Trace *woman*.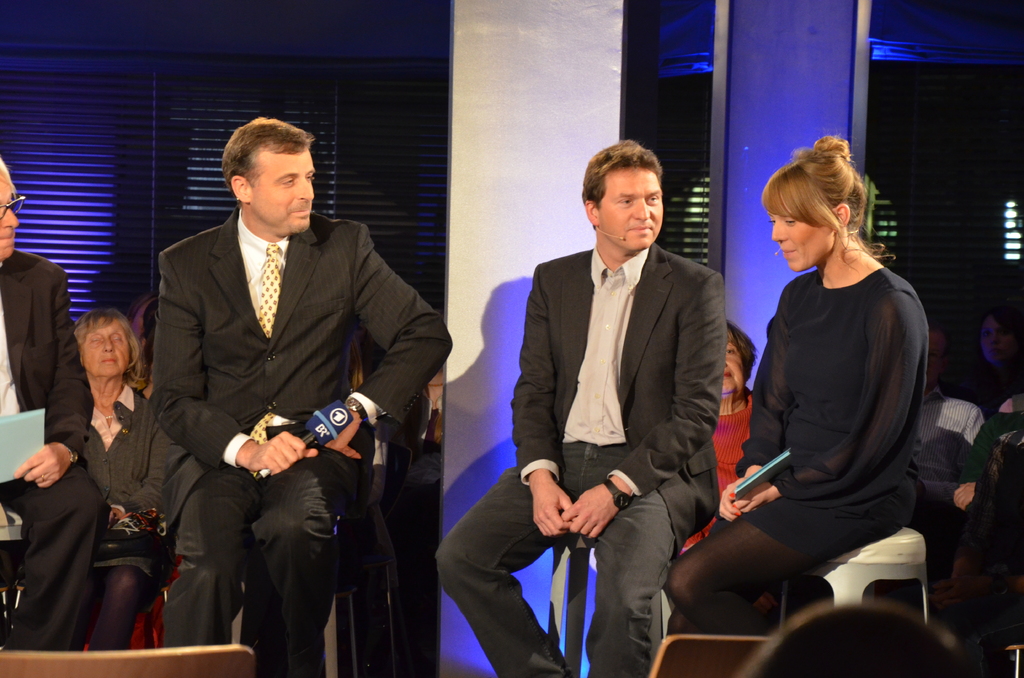
Traced to 710 153 934 634.
